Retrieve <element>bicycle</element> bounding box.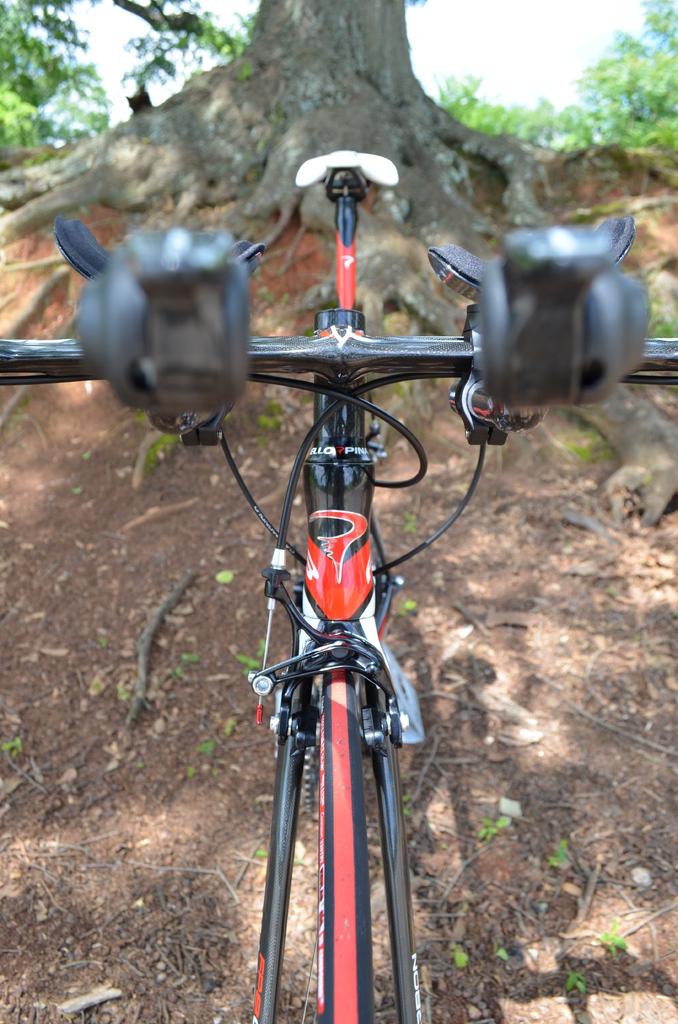
Bounding box: locate(0, 143, 677, 1023).
